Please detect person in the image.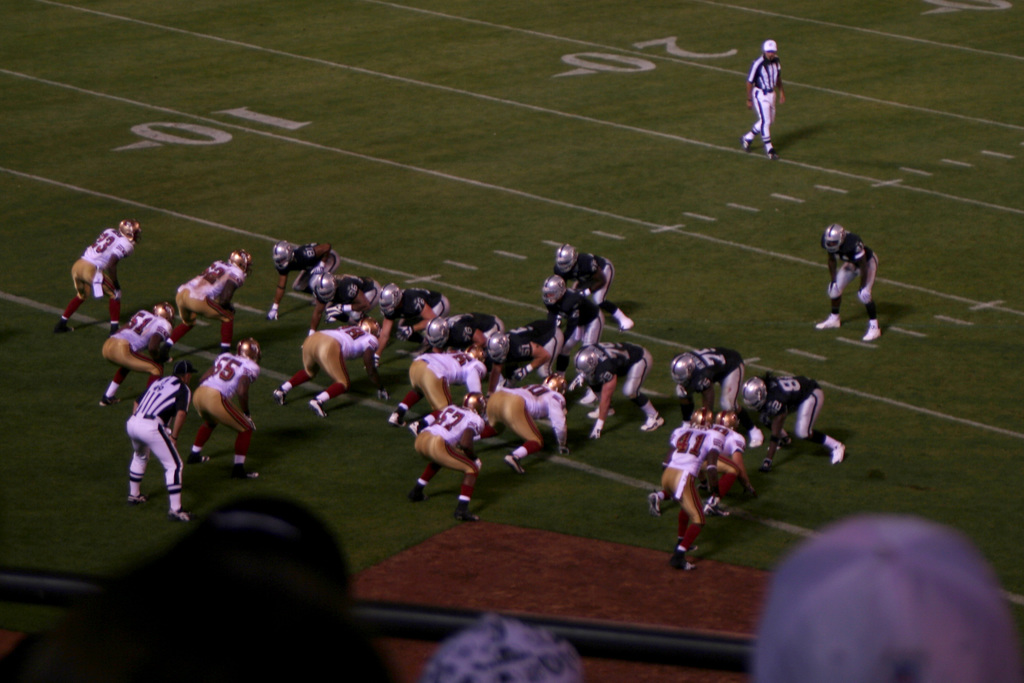
bbox=(673, 406, 750, 572).
